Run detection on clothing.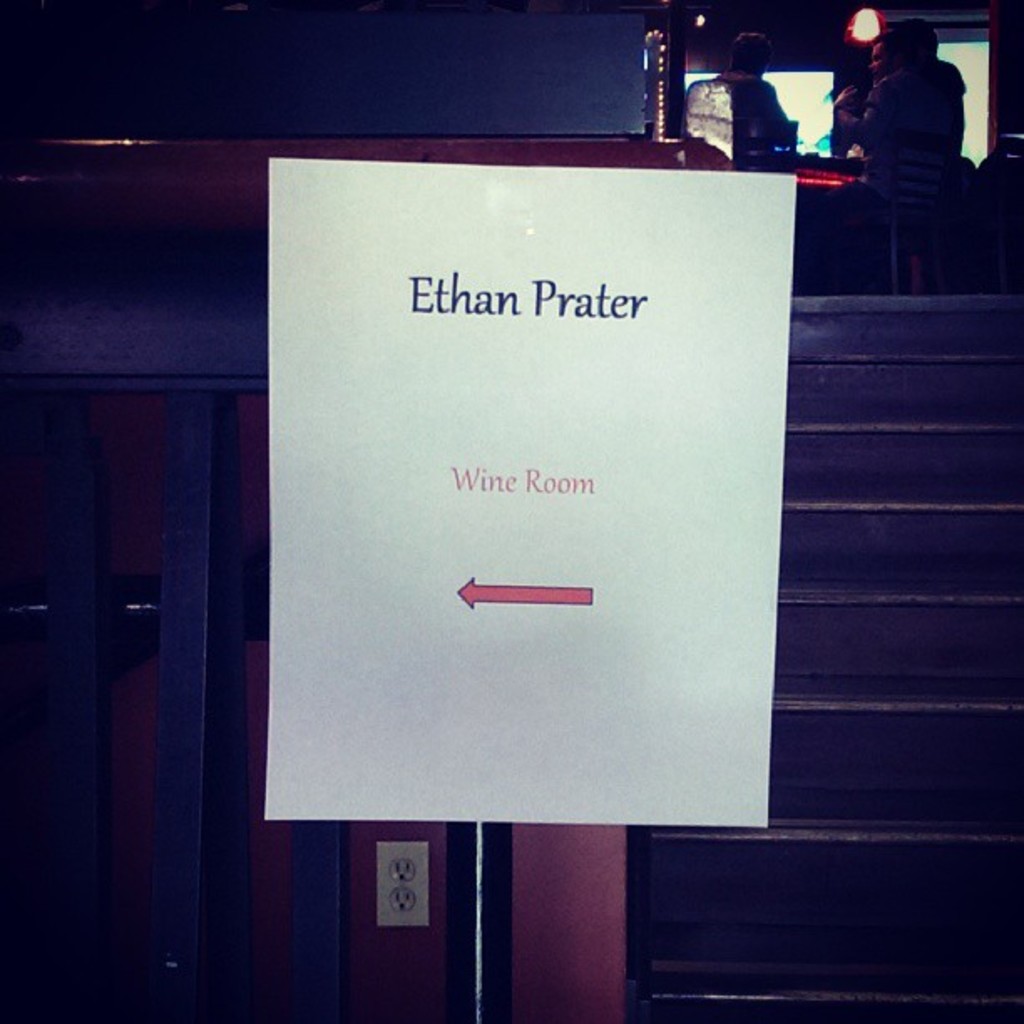
Result: 838 20 969 243.
